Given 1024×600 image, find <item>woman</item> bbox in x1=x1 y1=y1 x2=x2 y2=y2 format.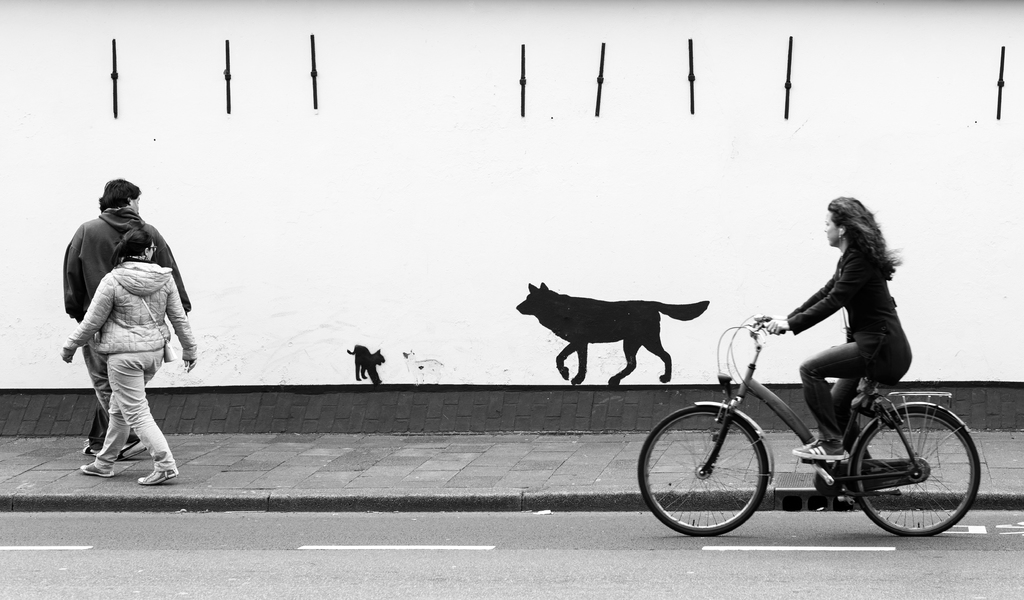
x1=763 y1=189 x2=931 y2=441.
